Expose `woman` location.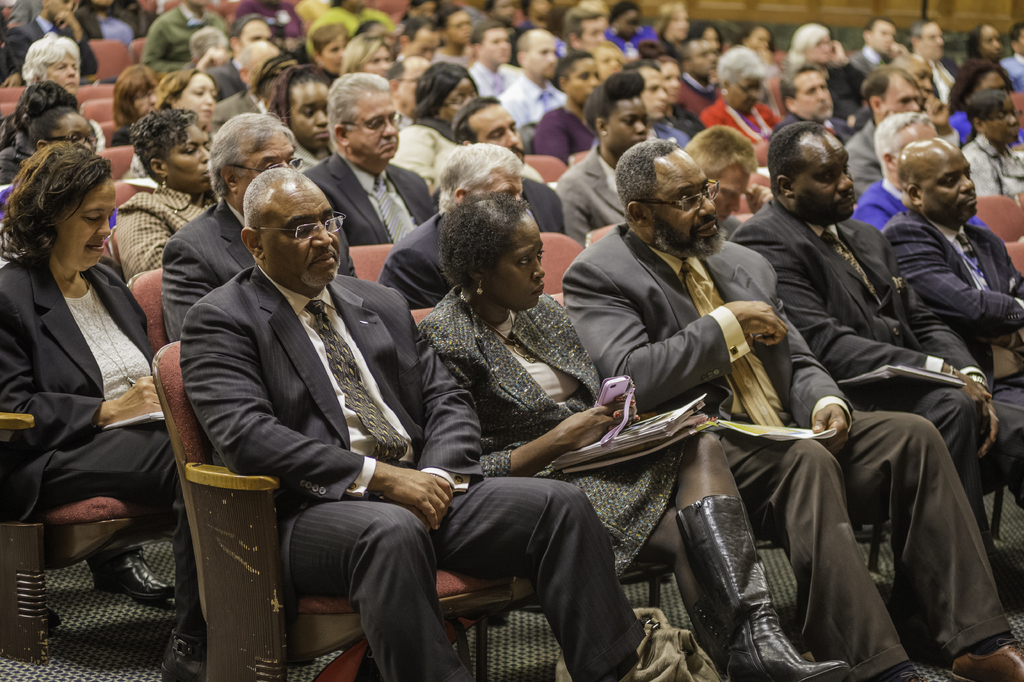
Exposed at {"left": 532, "top": 51, "right": 601, "bottom": 165}.
